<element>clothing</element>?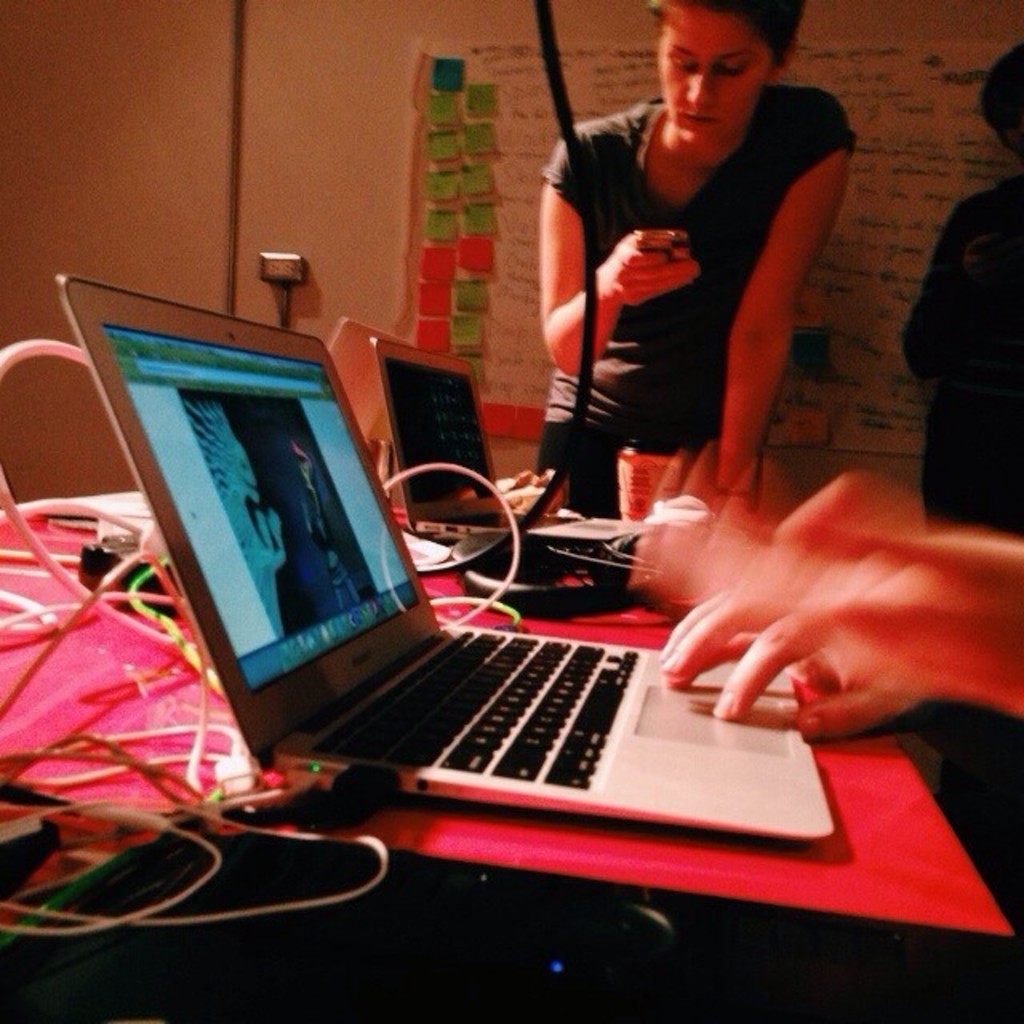
locate(906, 171, 1022, 906)
